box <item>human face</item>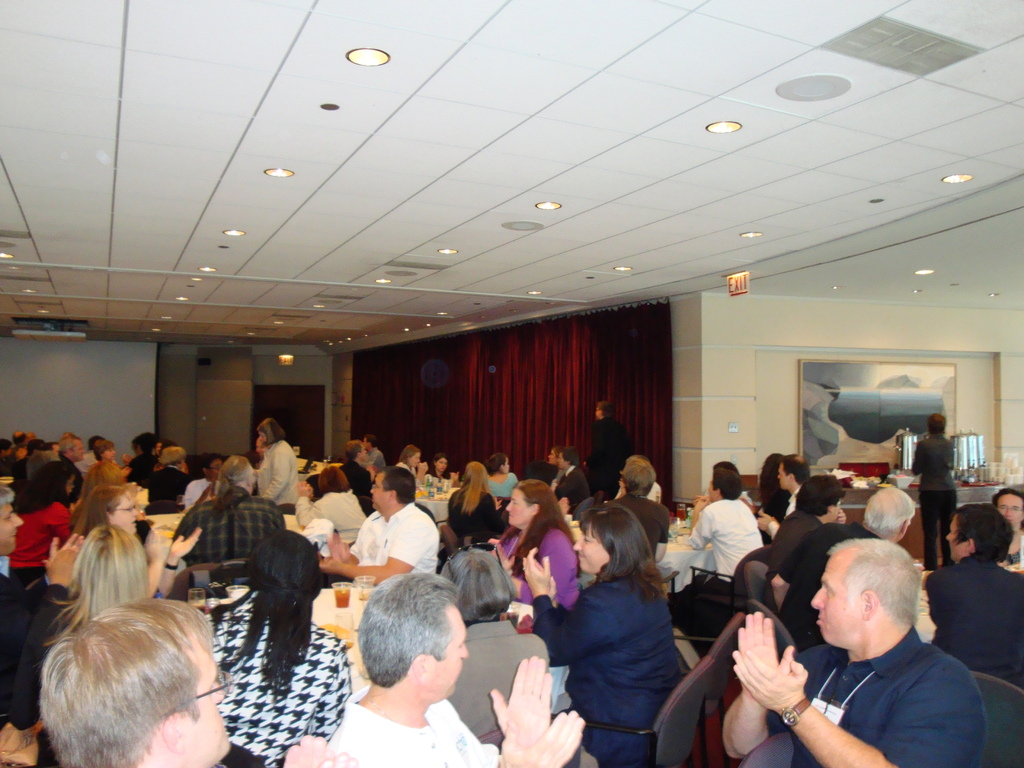
region(111, 495, 139, 534)
